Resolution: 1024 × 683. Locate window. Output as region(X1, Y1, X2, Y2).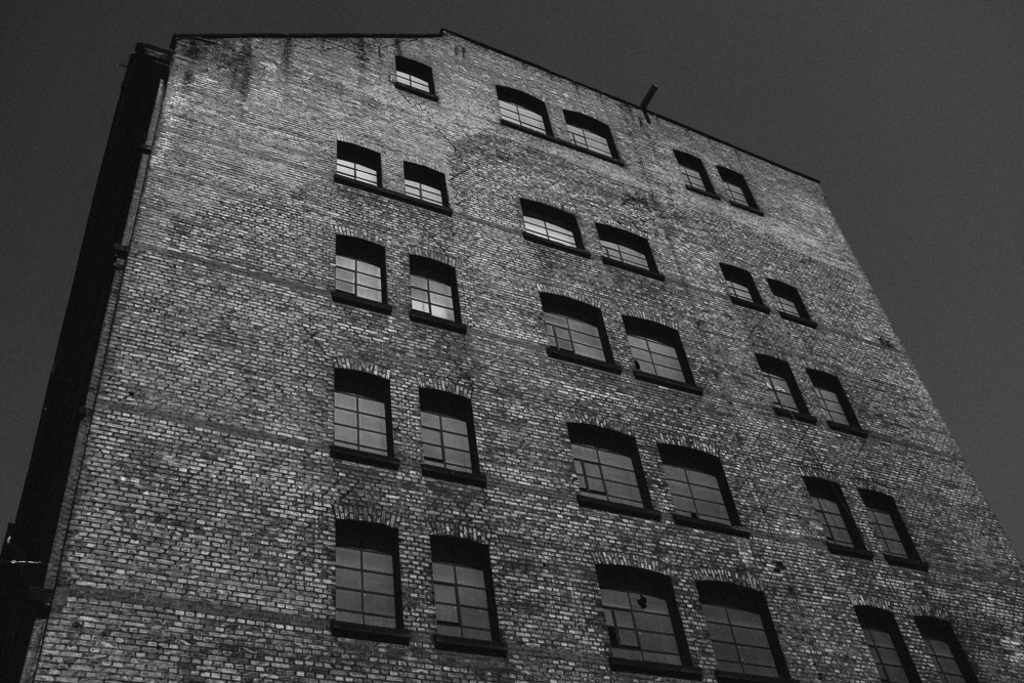
region(560, 423, 658, 518).
